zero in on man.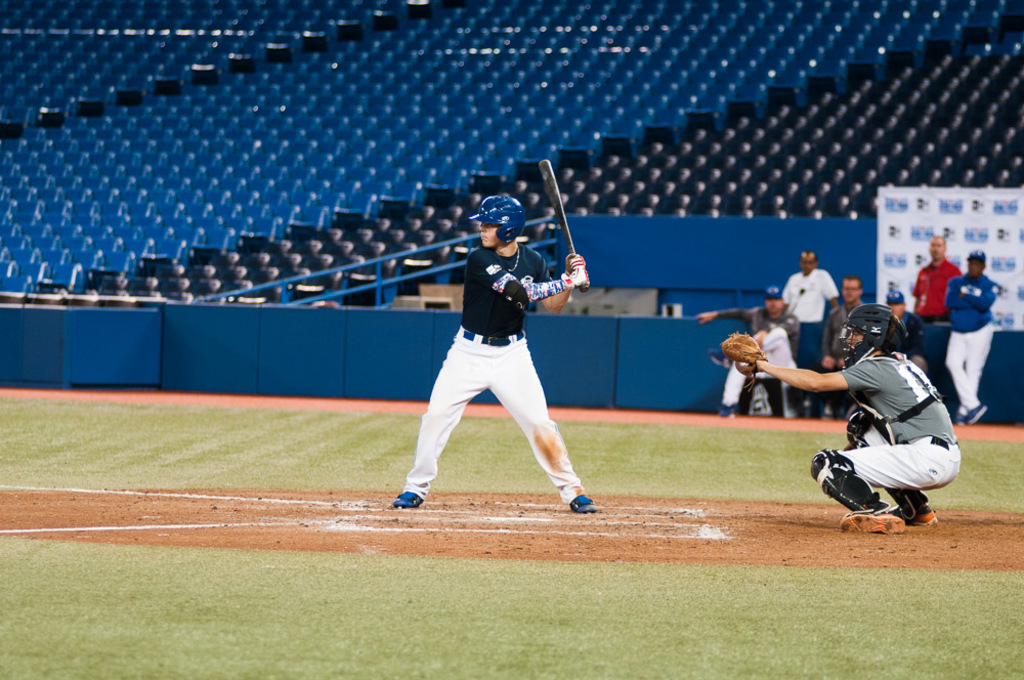
Zeroed in: <region>815, 279, 883, 420</region>.
